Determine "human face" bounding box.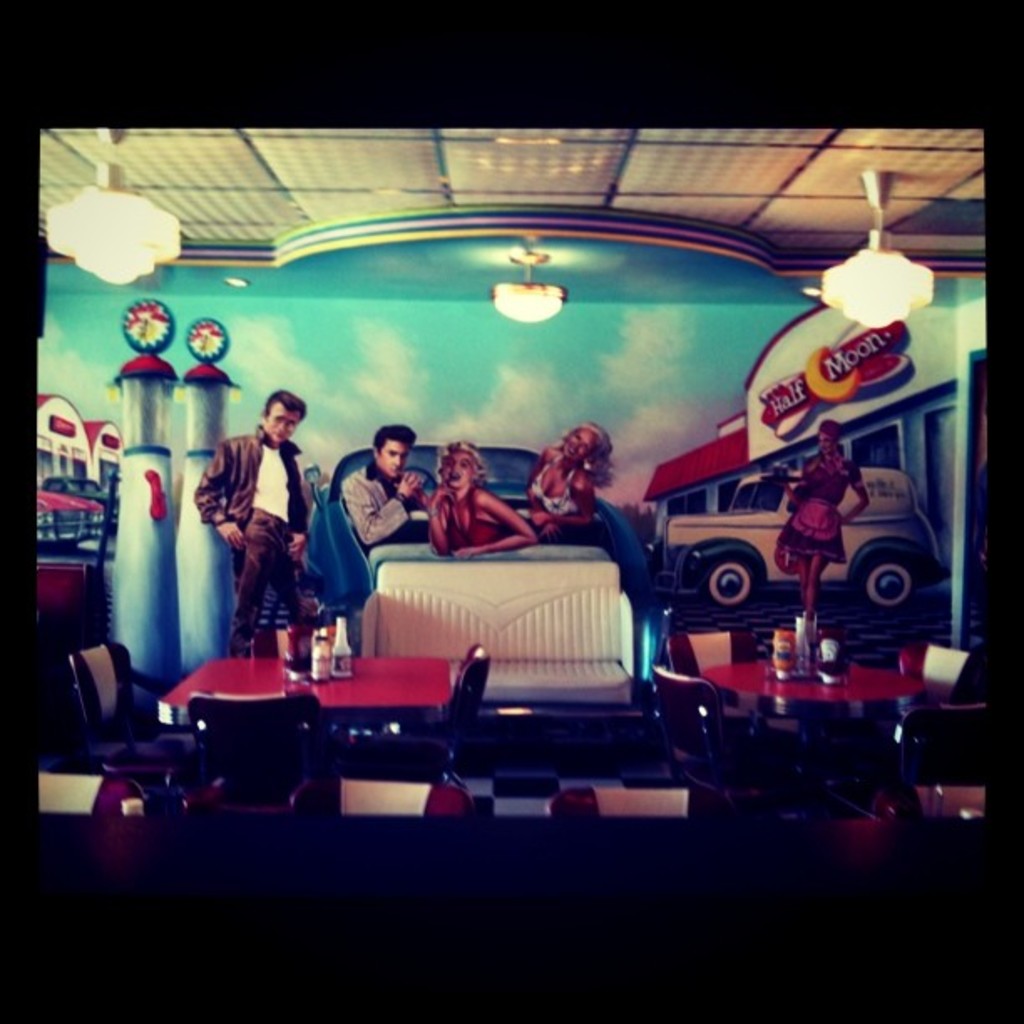
Determined: pyautogui.locateOnScreen(822, 435, 832, 457).
